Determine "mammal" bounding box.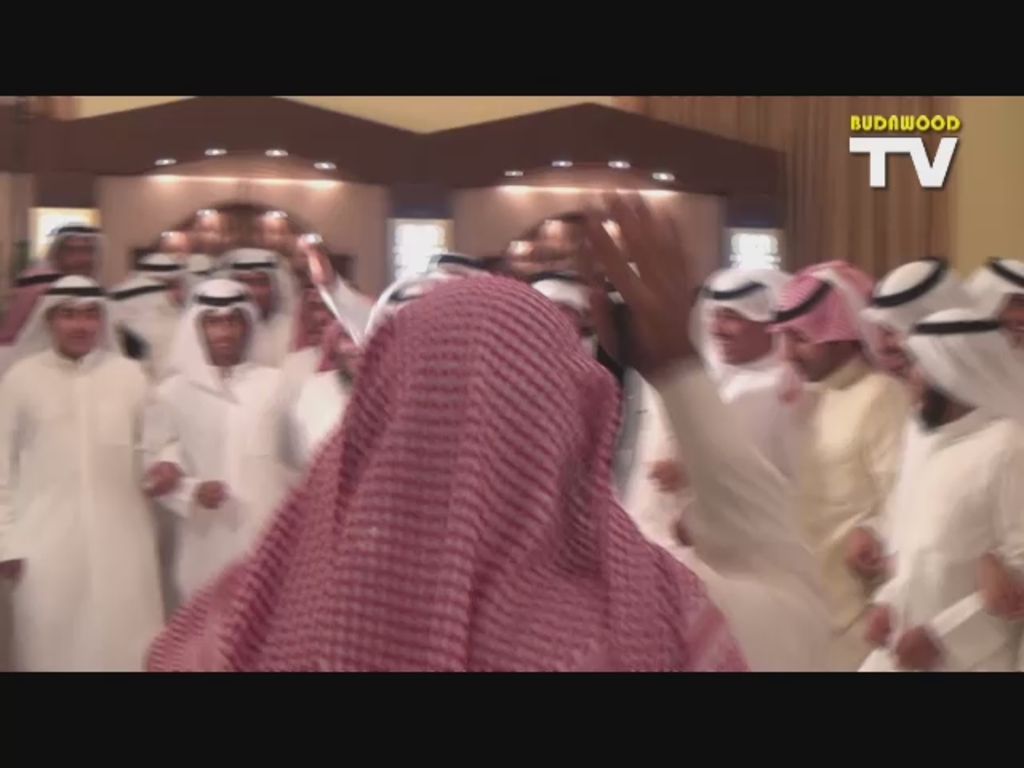
Determined: 861:298:1022:682.
